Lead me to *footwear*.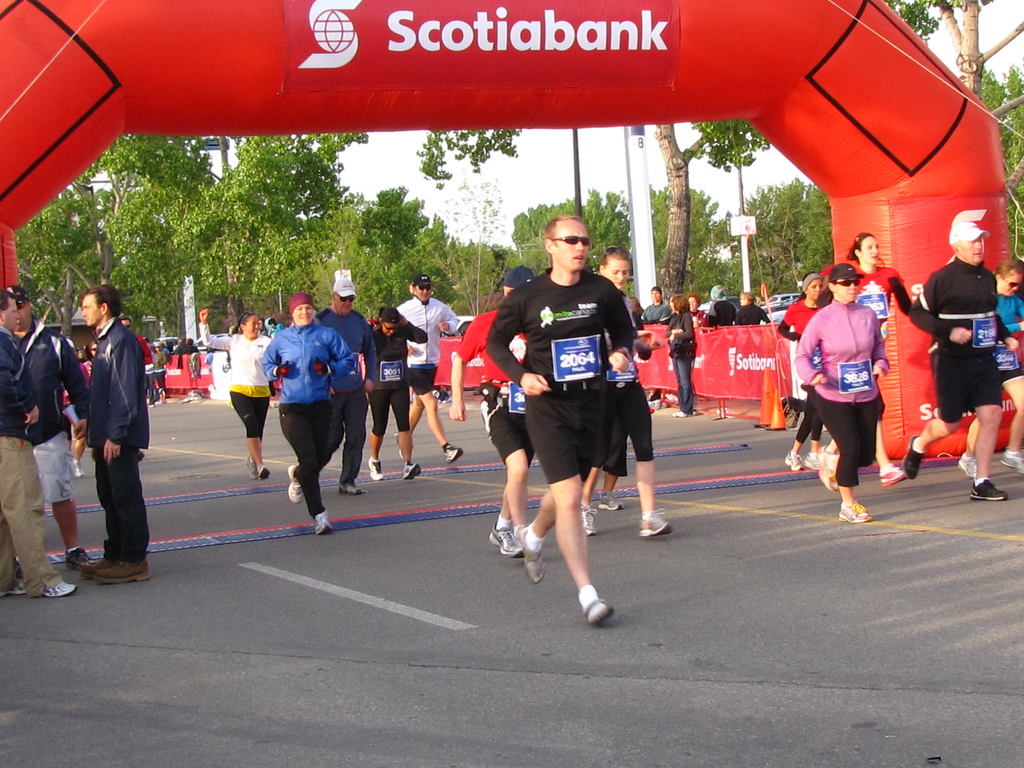
Lead to bbox=(287, 467, 301, 502).
